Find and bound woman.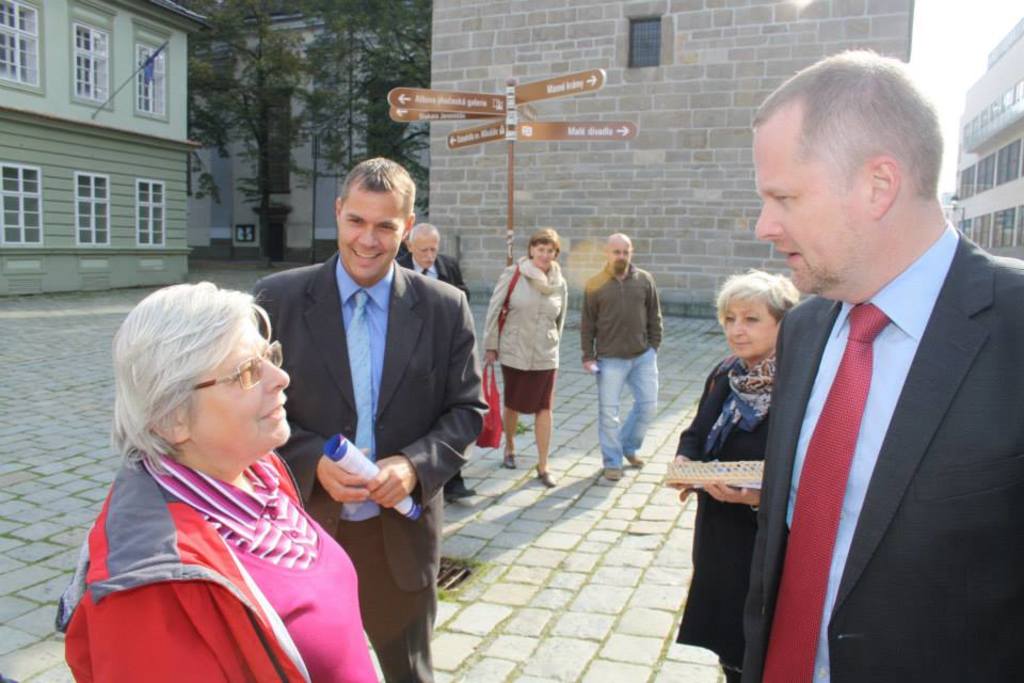
Bound: region(76, 250, 371, 672).
